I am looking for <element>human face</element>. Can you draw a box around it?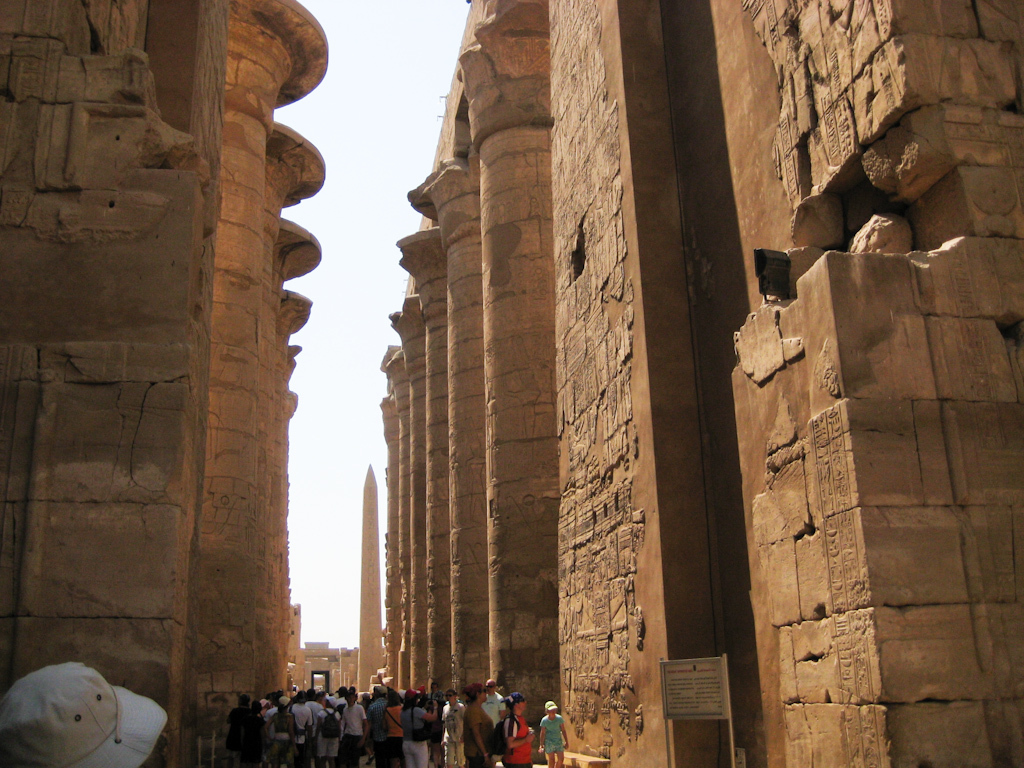
Sure, the bounding box is (483,680,498,695).
